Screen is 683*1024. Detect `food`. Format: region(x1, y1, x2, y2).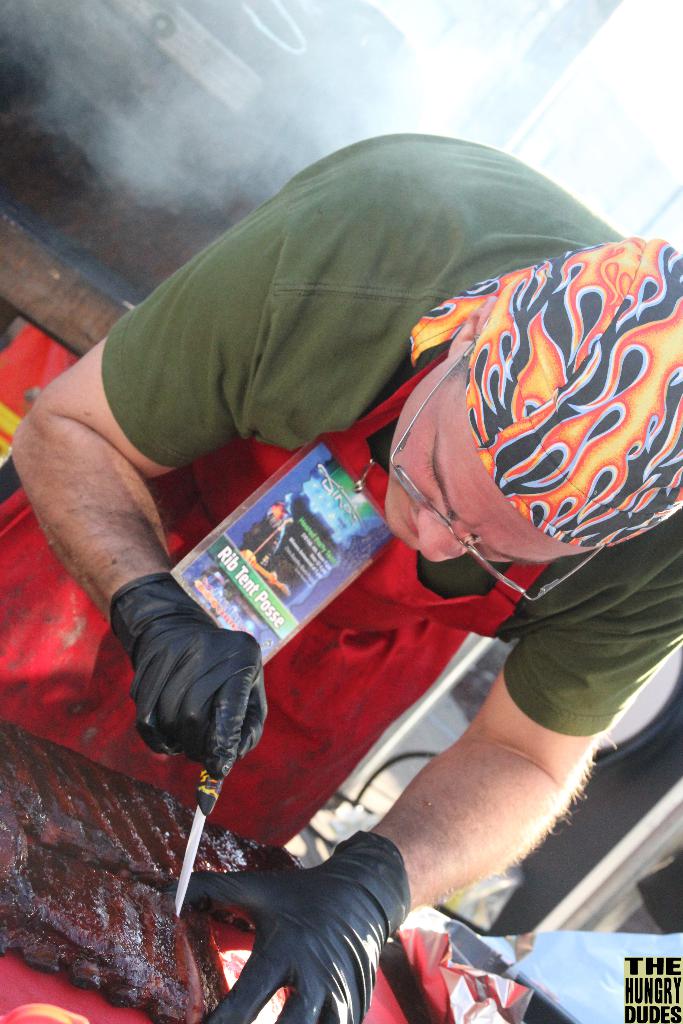
region(0, 722, 303, 929).
